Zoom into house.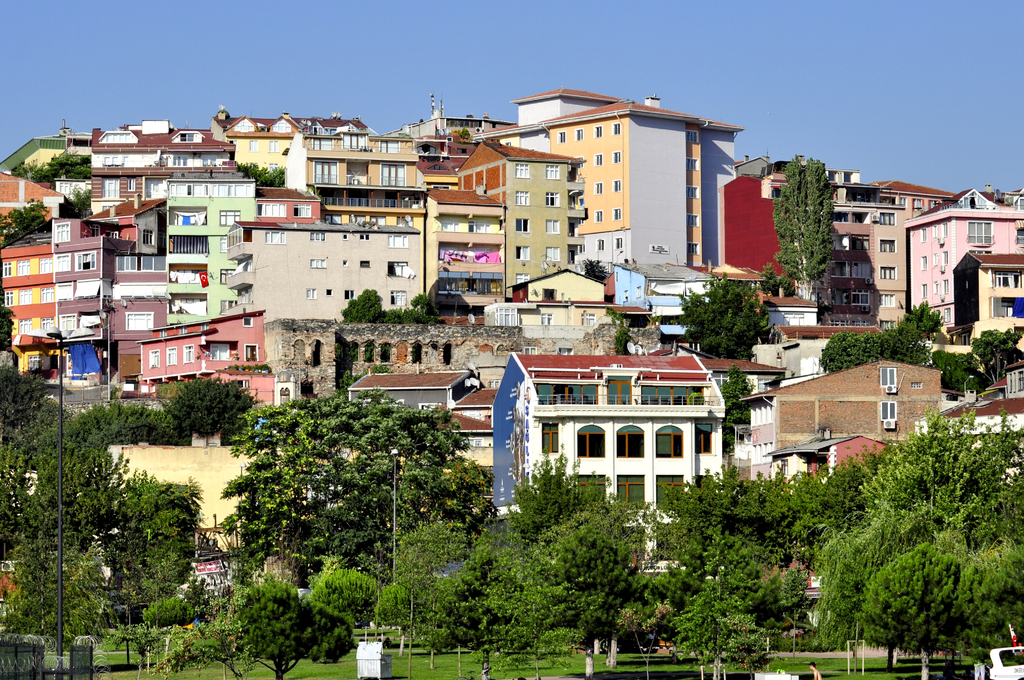
Zoom target: detection(452, 139, 578, 284).
